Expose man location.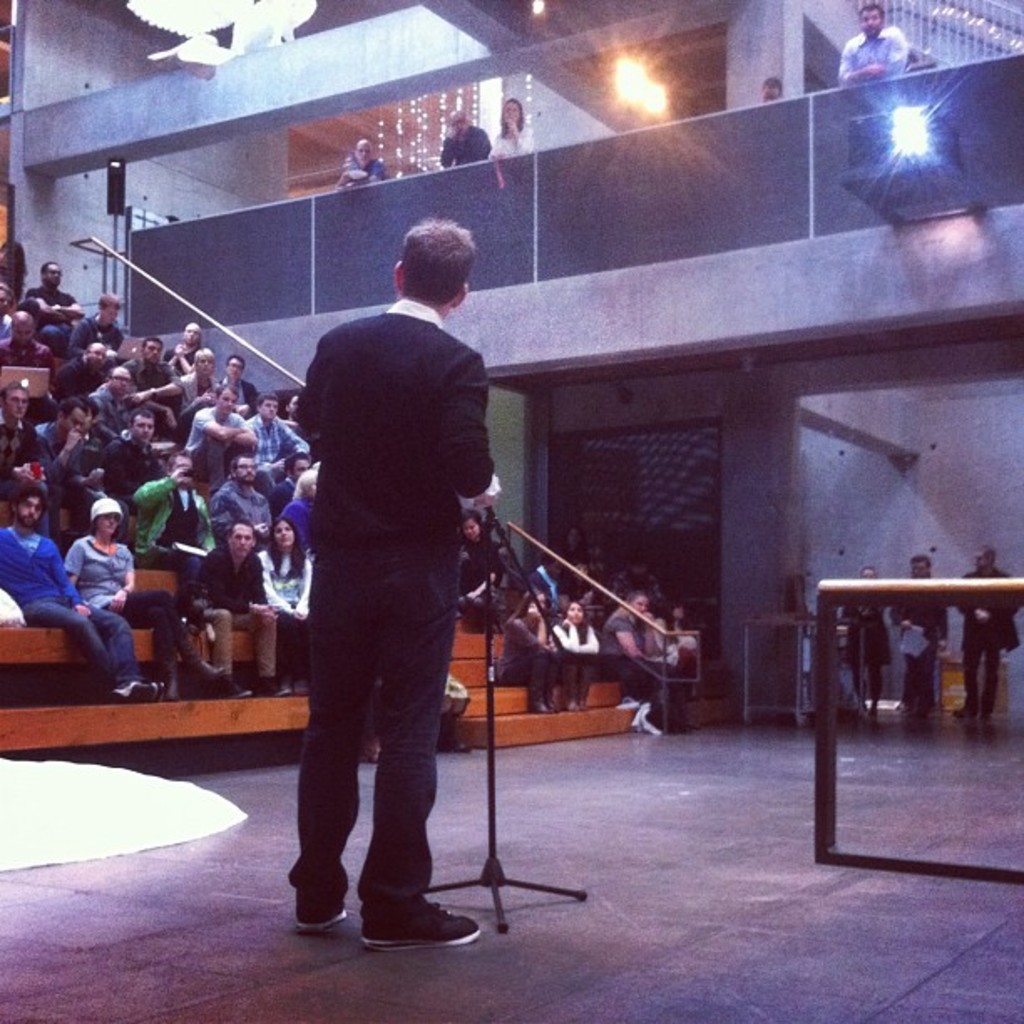
Exposed at bbox=[0, 315, 55, 412].
